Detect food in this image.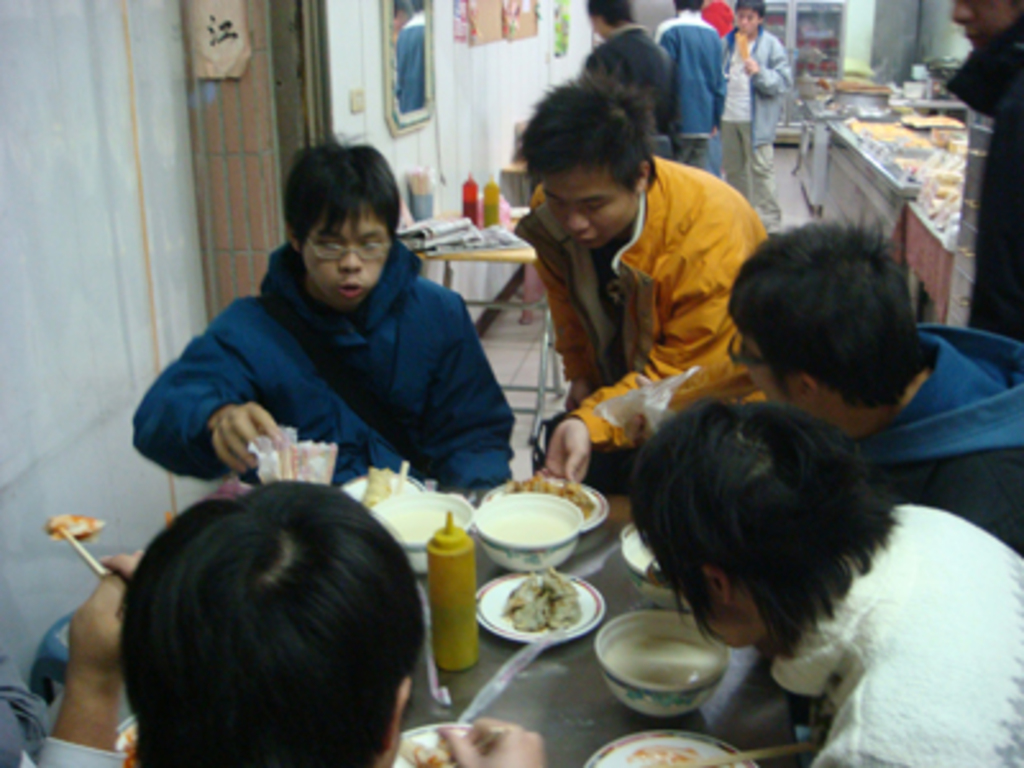
Detection: rect(453, 494, 599, 568).
